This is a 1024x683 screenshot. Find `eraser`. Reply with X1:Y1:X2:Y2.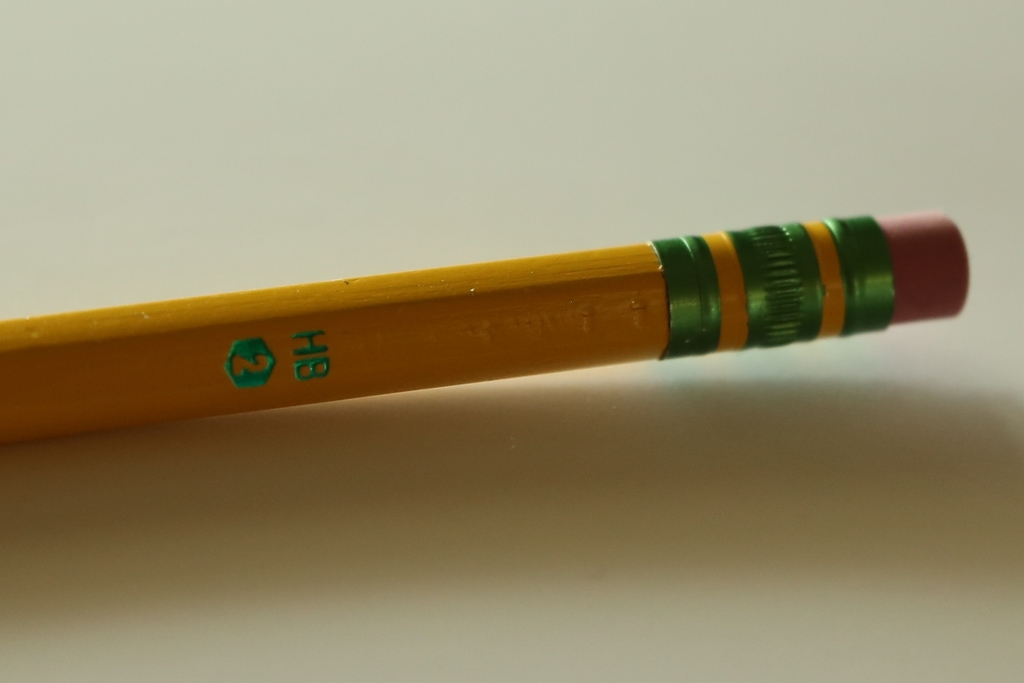
877:206:970:325.
